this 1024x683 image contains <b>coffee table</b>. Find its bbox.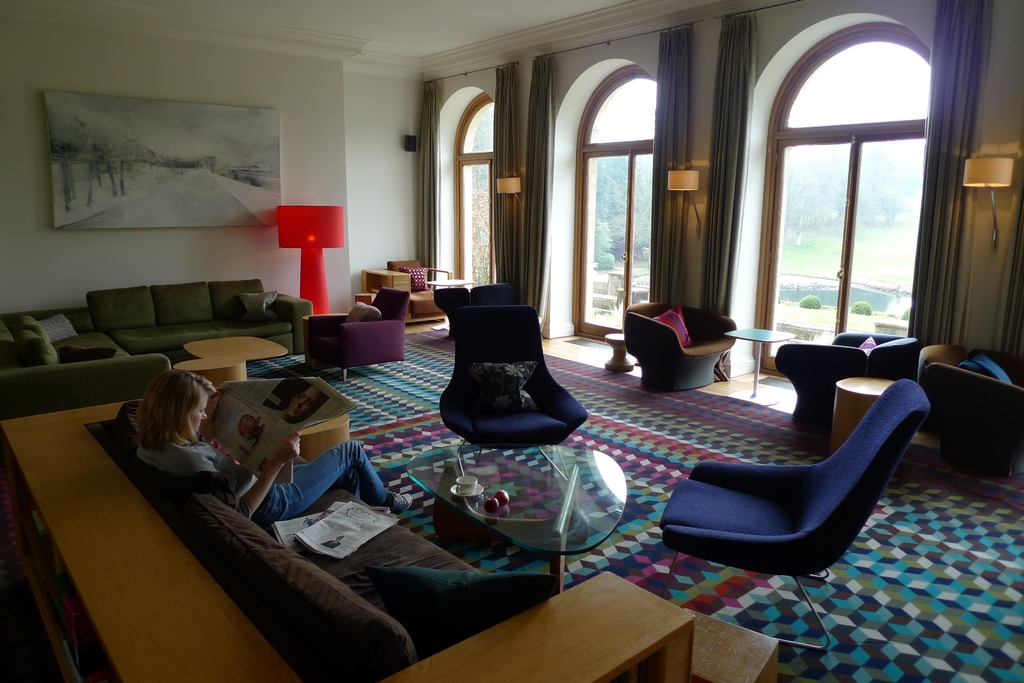
173, 333, 289, 383.
